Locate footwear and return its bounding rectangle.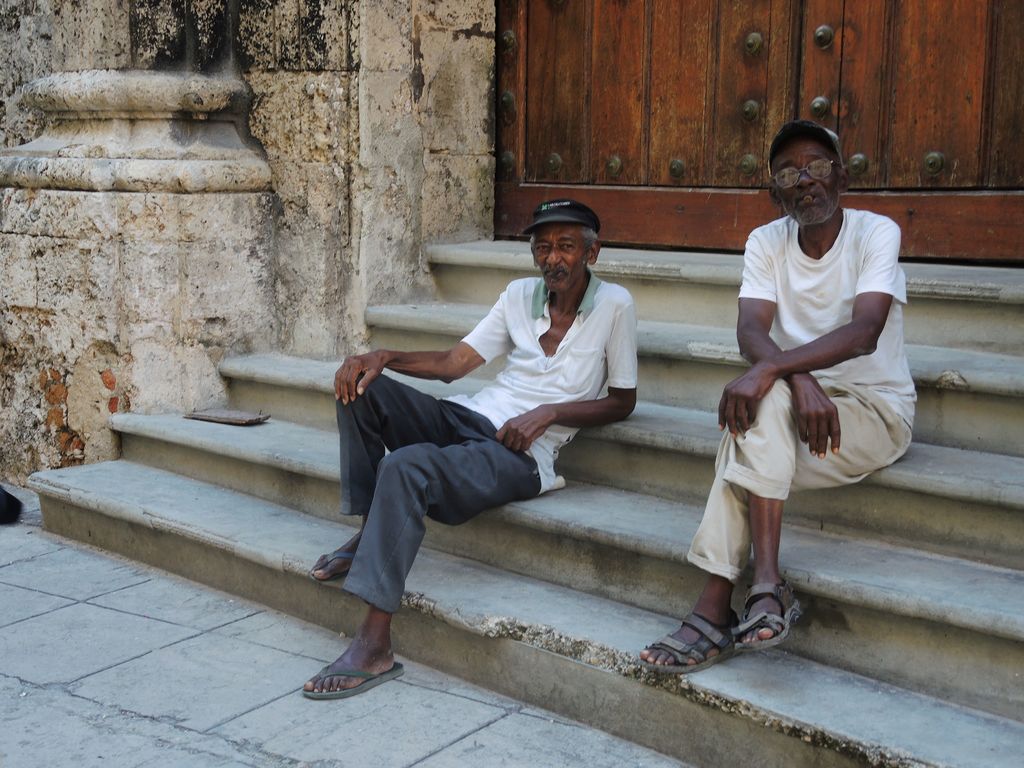
BBox(308, 541, 361, 584).
